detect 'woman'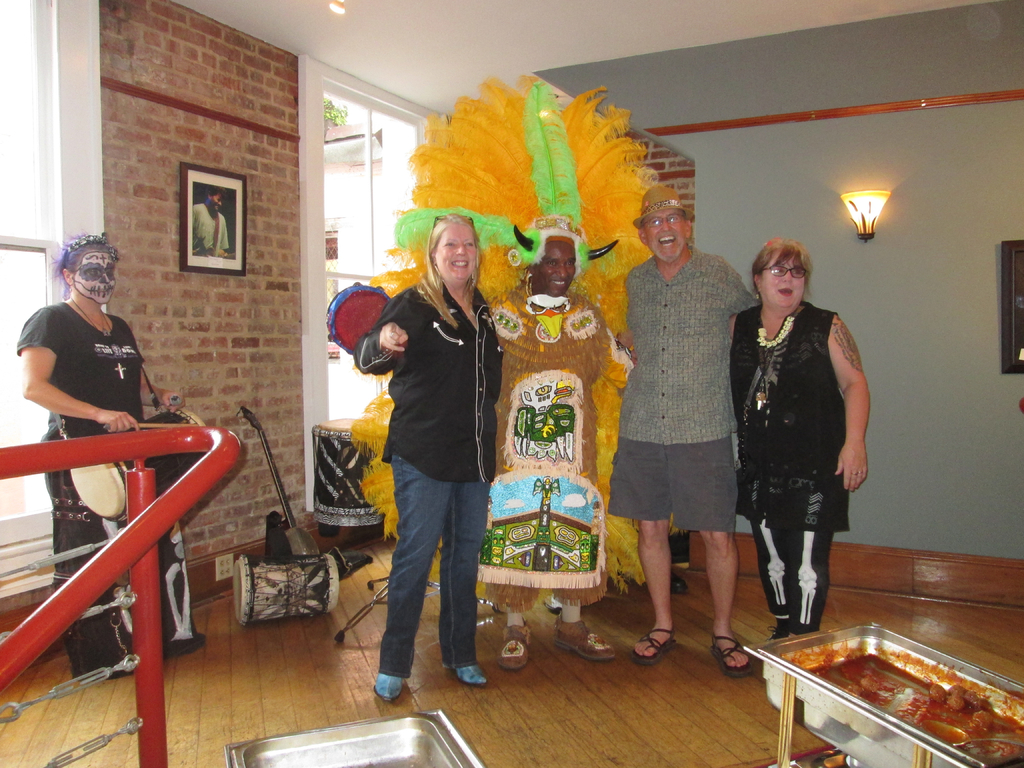
pyautogui.locateOnScreen(728, 217, 874, 667)
